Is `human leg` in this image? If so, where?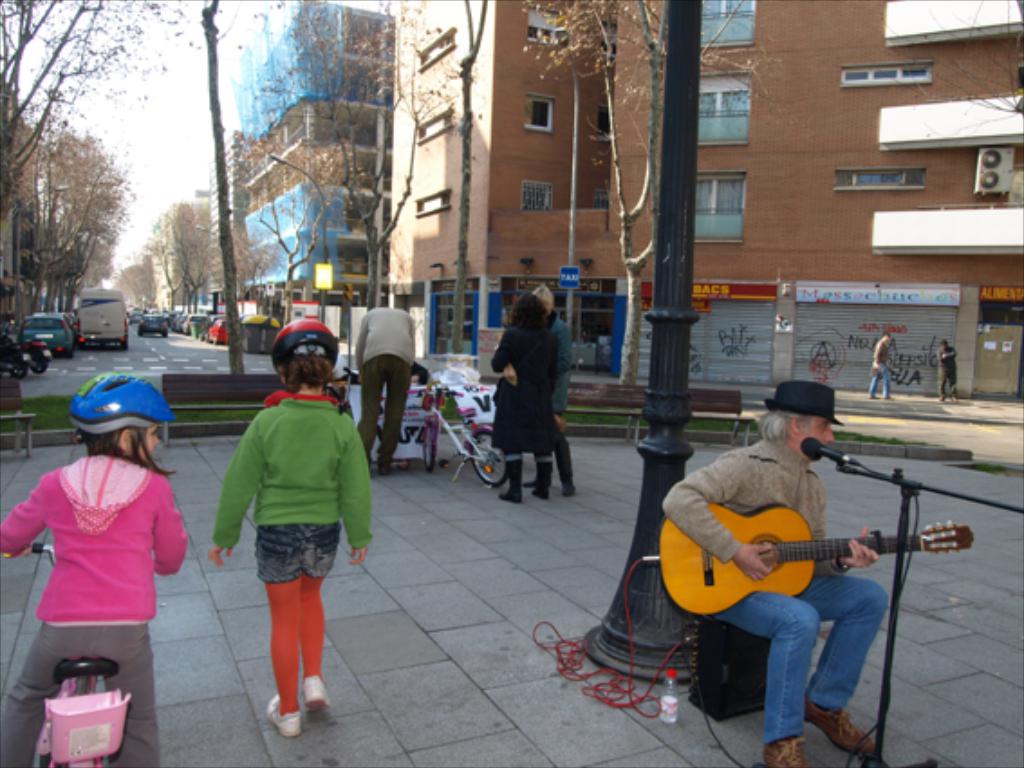
Yes, at <region>381, 360, 415, 475</region>.
